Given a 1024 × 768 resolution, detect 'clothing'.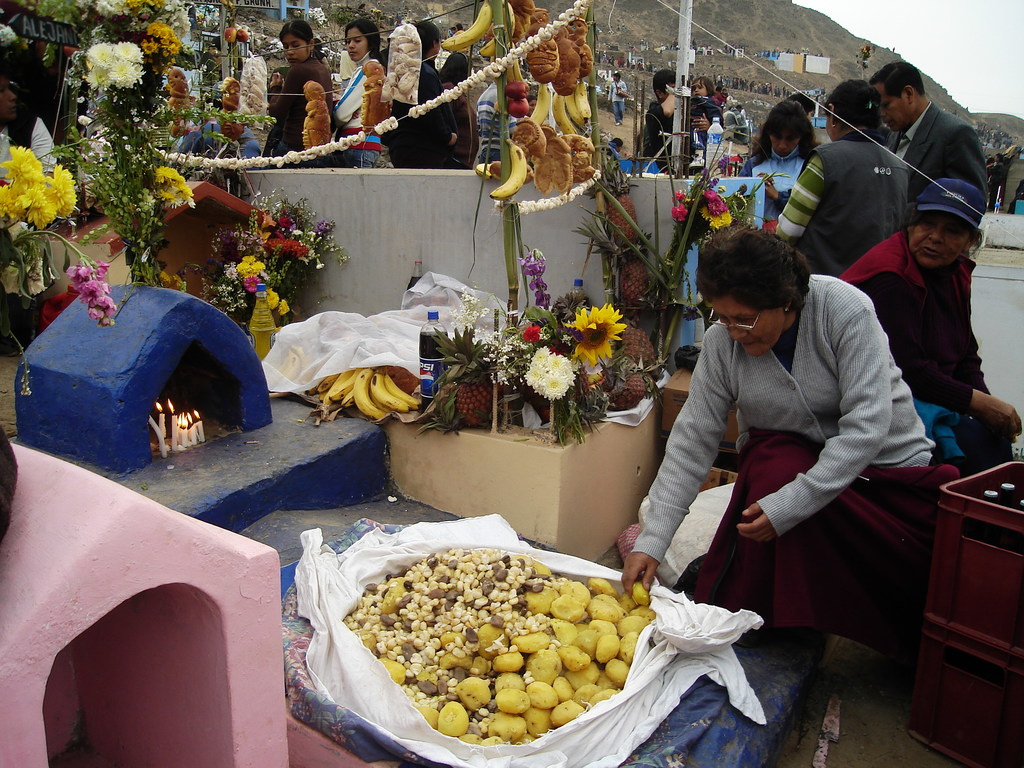
locate(646, 99, 673, 160).
